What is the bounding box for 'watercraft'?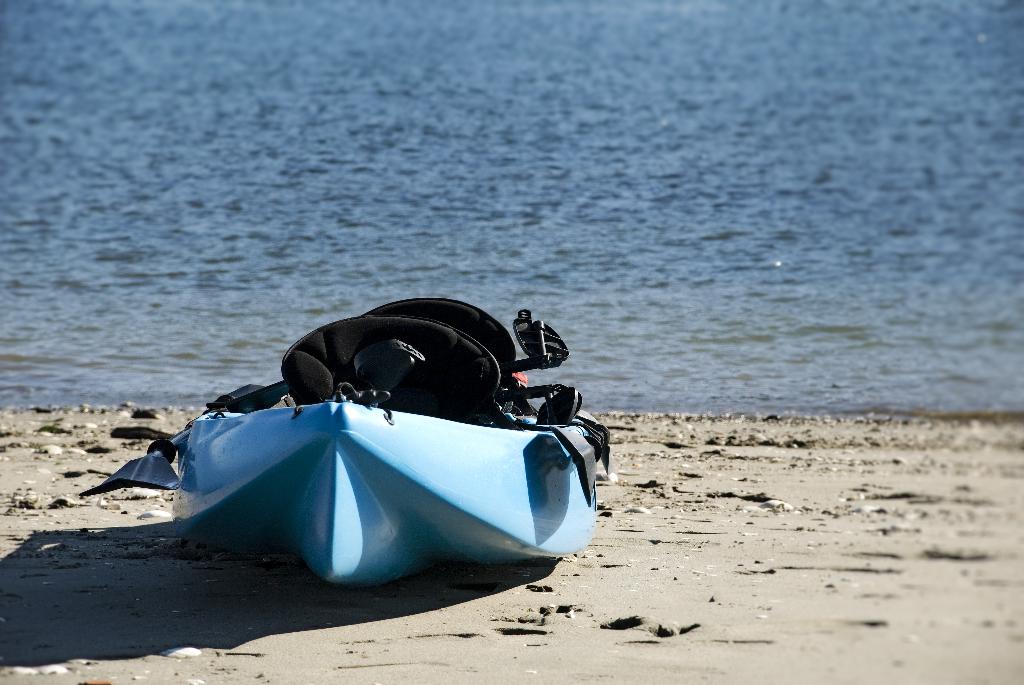
select_region(75, 306, 610, 572).
